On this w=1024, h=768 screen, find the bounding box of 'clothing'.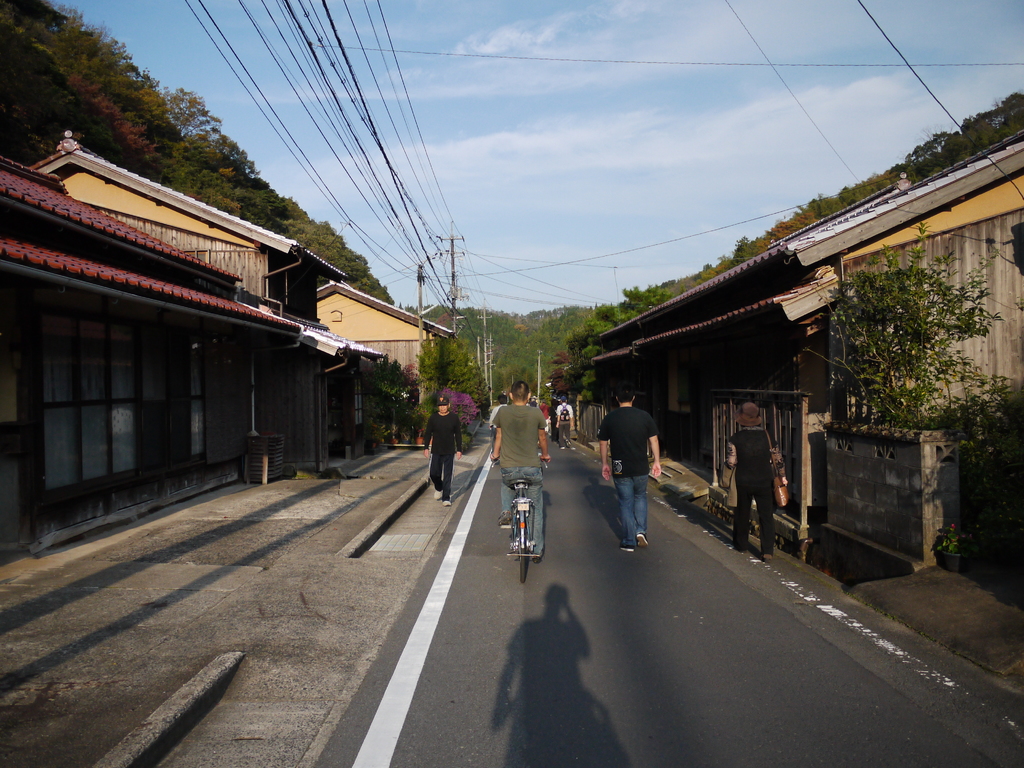
Bounding box: l=497, t=389, r=547, b=558.
